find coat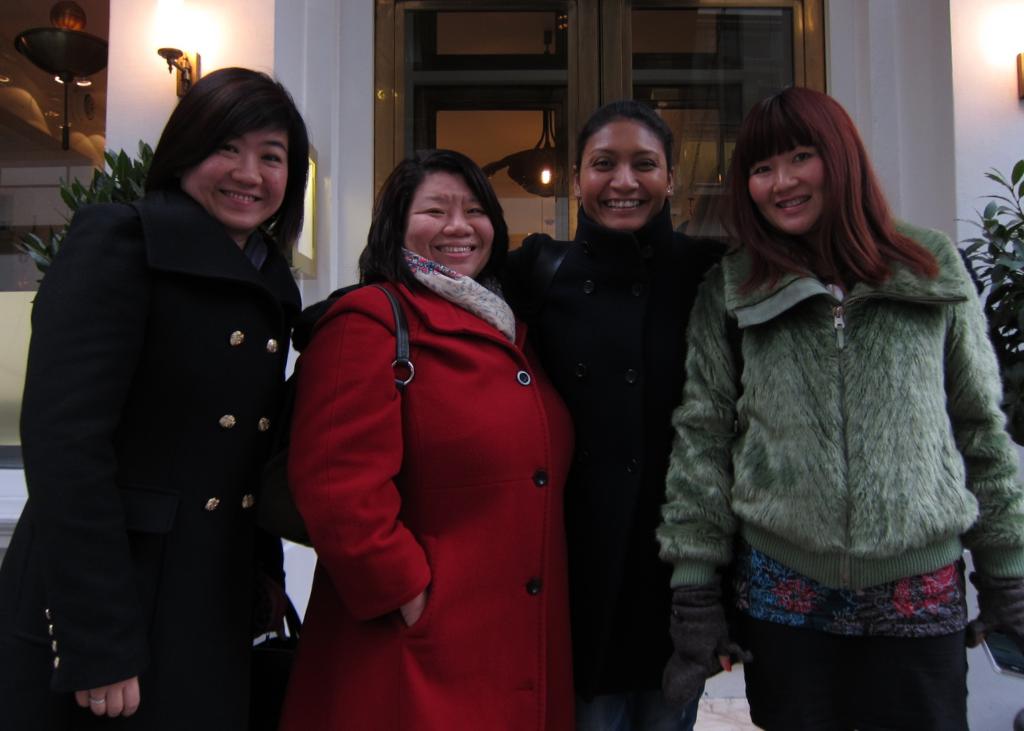
290, 249, 587, 729
